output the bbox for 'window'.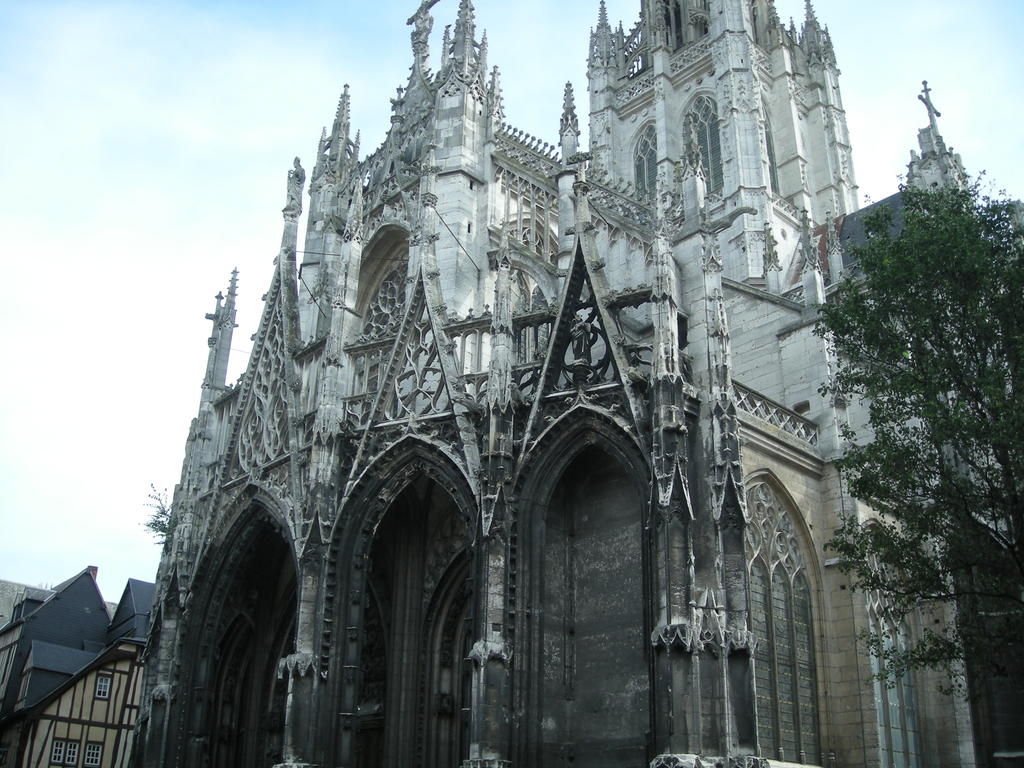
[left=83, top=744, right=100, bottom=765].
